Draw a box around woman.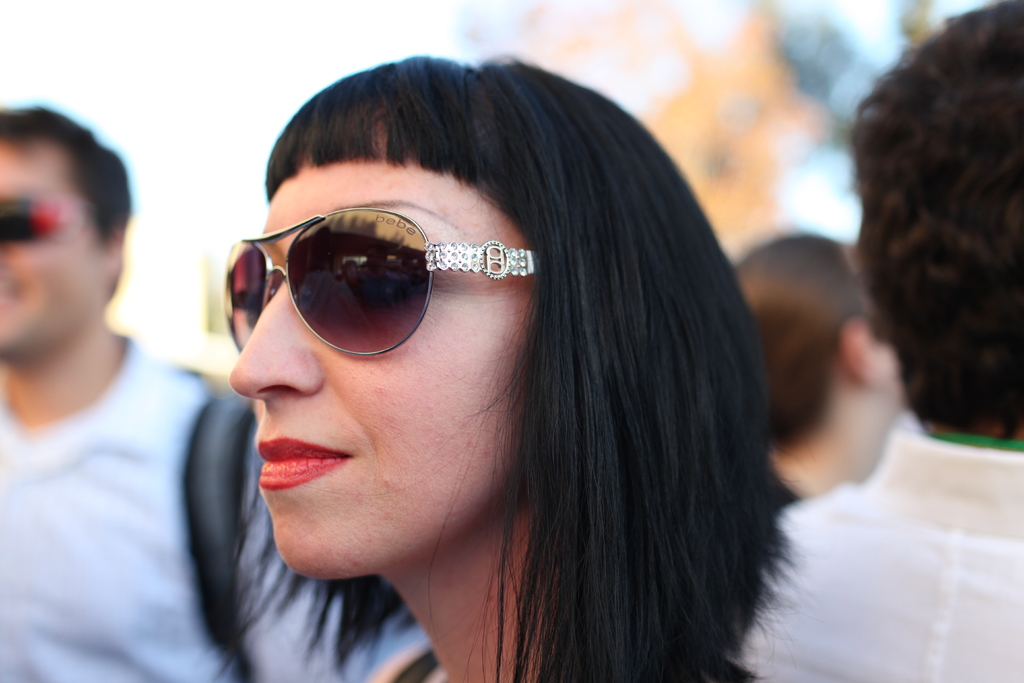
163,77,802,682.
